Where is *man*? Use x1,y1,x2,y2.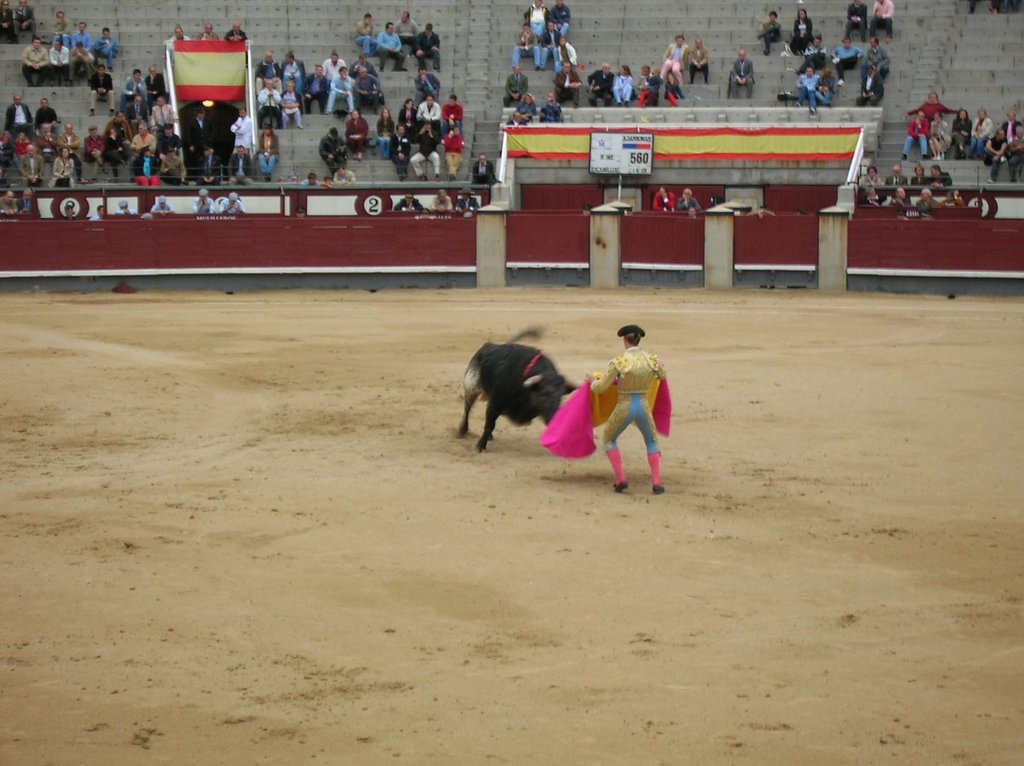
826,34,865,93.
